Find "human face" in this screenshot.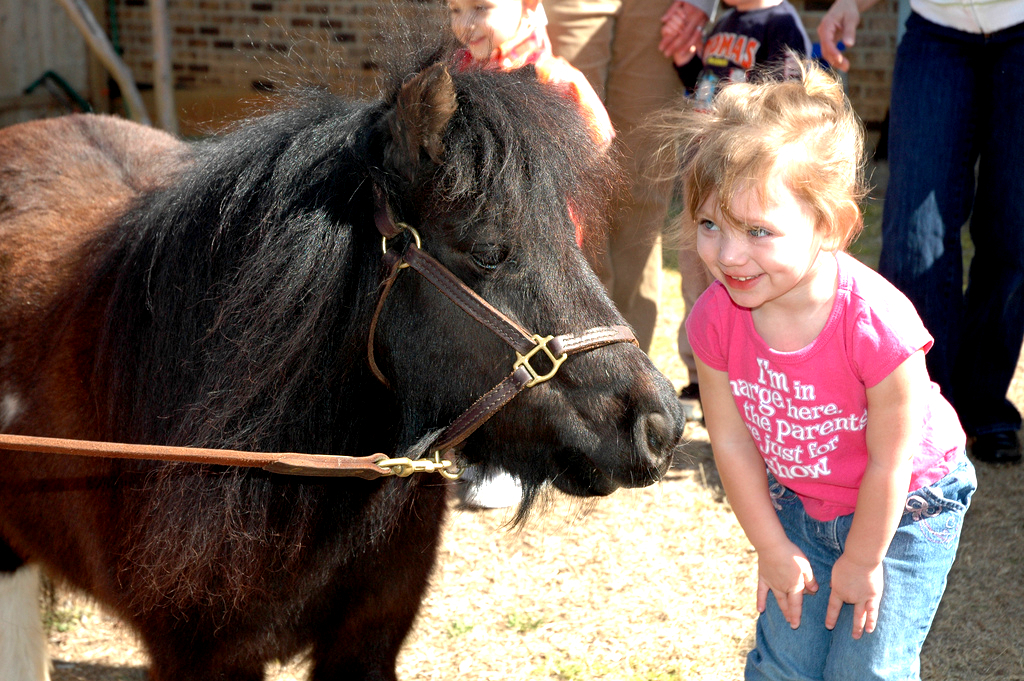
The bounding box for "human face" is region(698, 176, 817, 312).
